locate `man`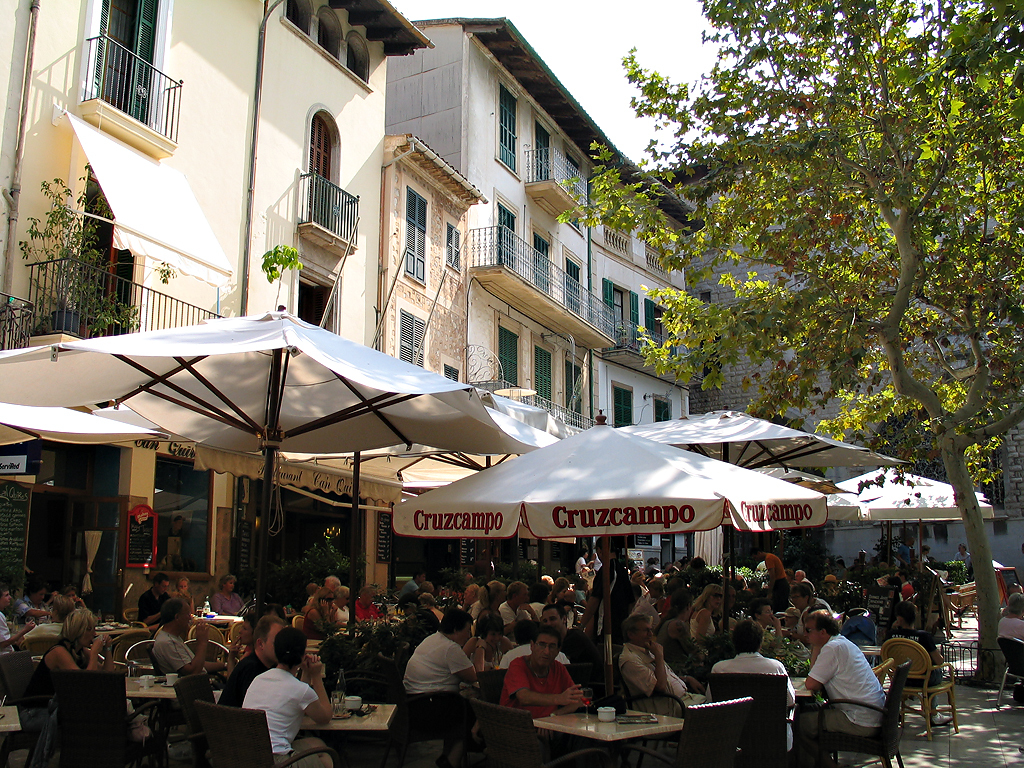
(x1=152, y1=592, x2=223, y2=693)
